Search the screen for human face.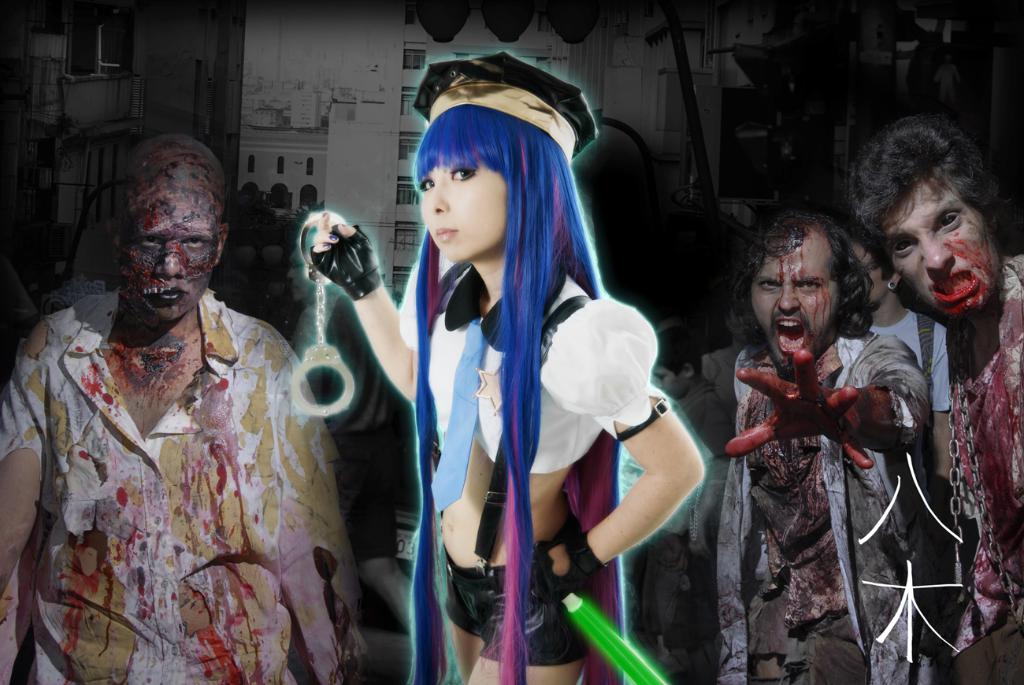
Found at rect(745, 231, 835, 369).
